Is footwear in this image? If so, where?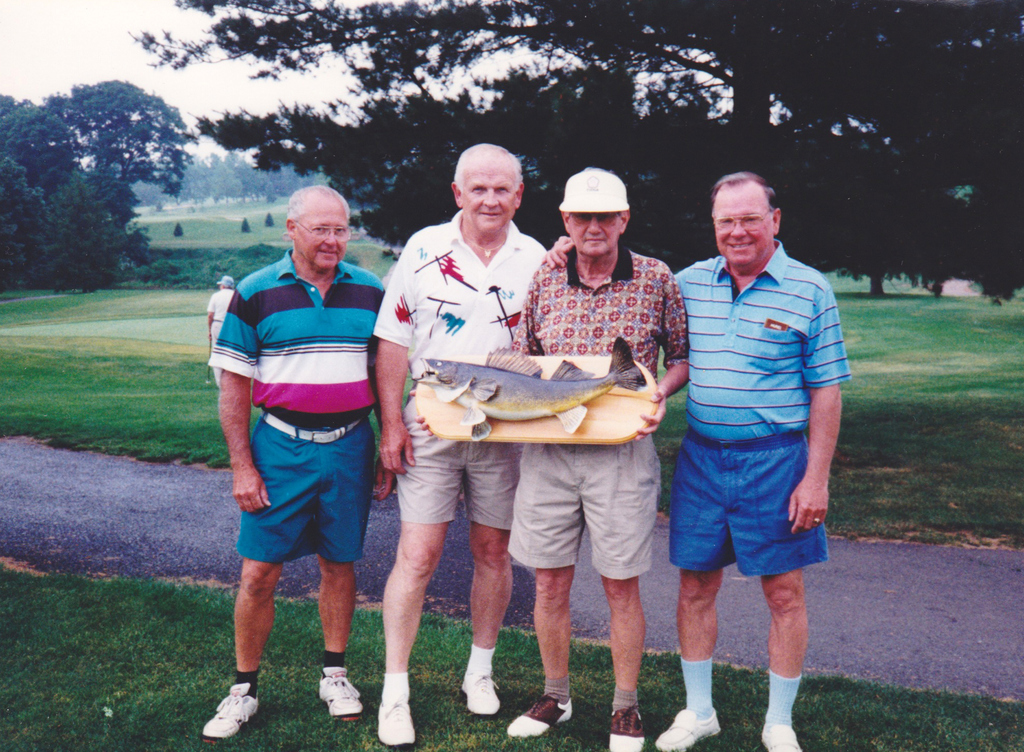
Yes, at 318/671/368/719.
